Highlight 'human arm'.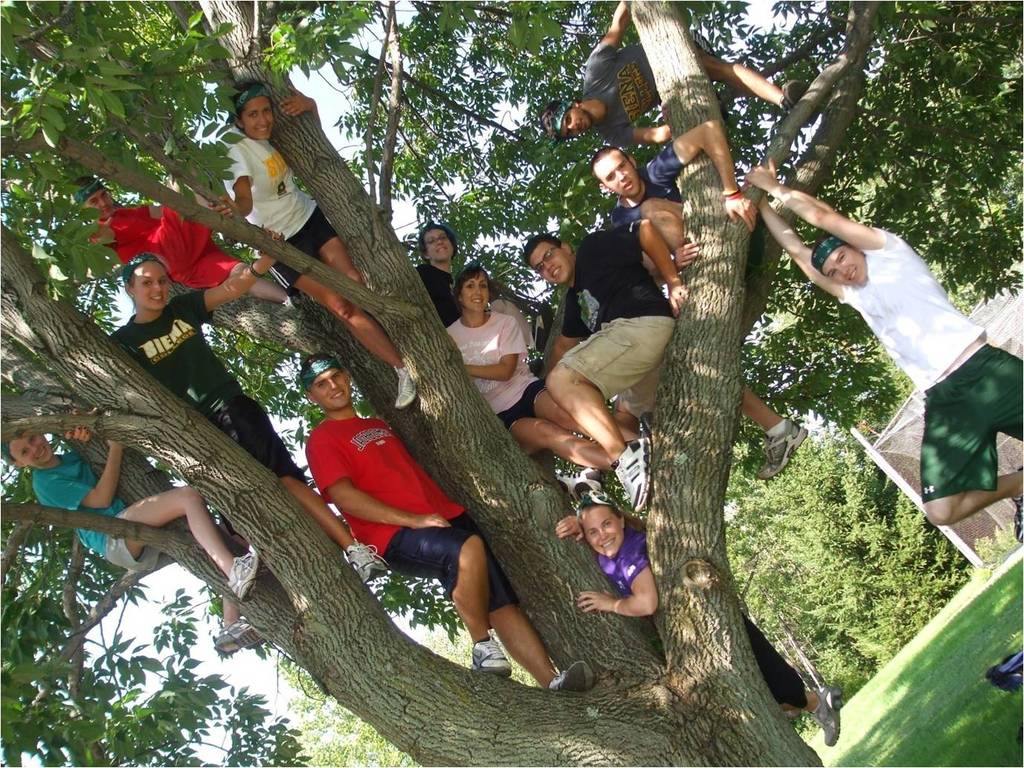
Highlighted region: (left=280, top=85, right=323, bottom=128).
